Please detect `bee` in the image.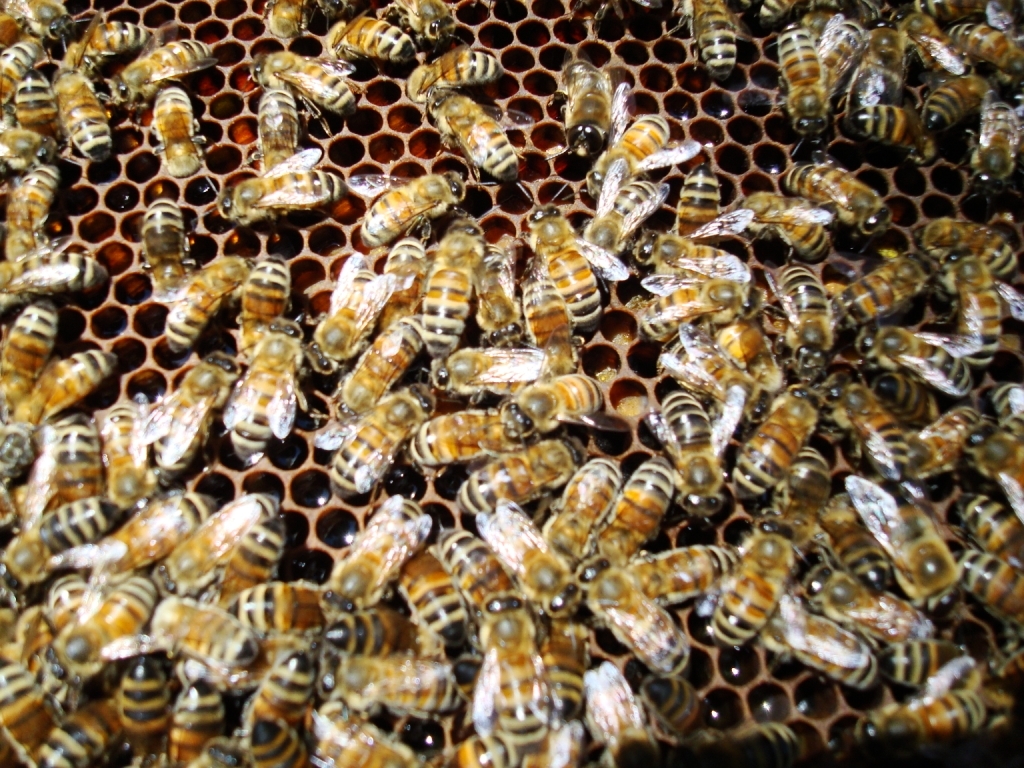
{"left": 378, "top": 240, "right": 418, "bottom": 337}.
